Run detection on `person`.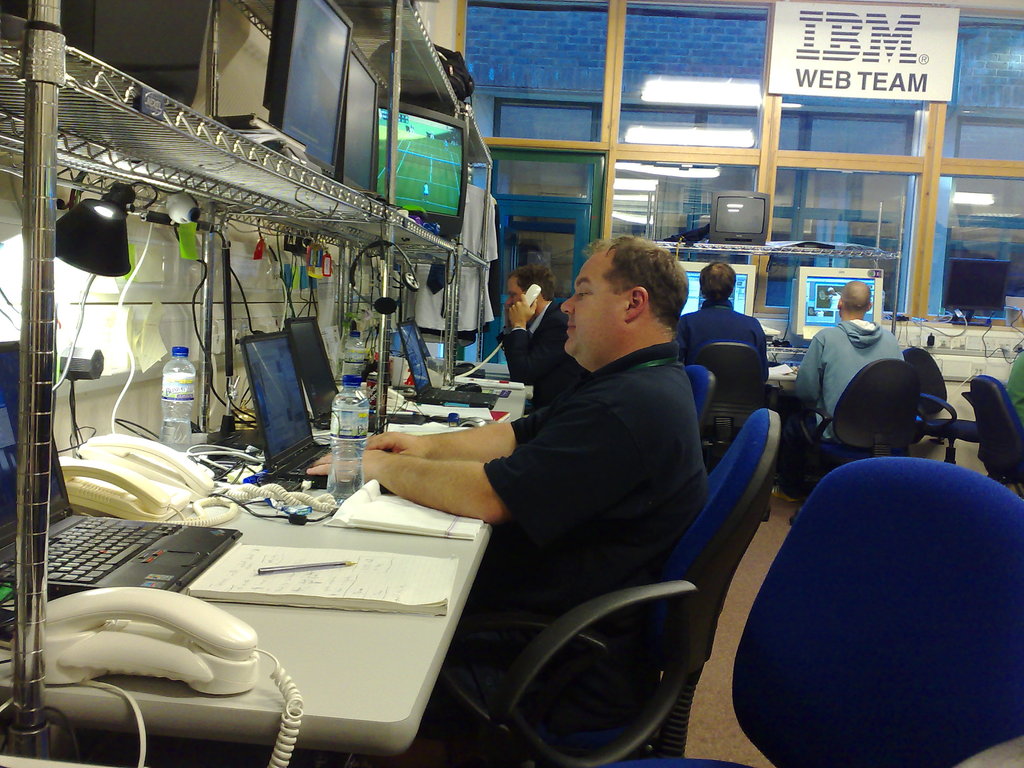
Result: select_region(670, 259, 771, 386).
